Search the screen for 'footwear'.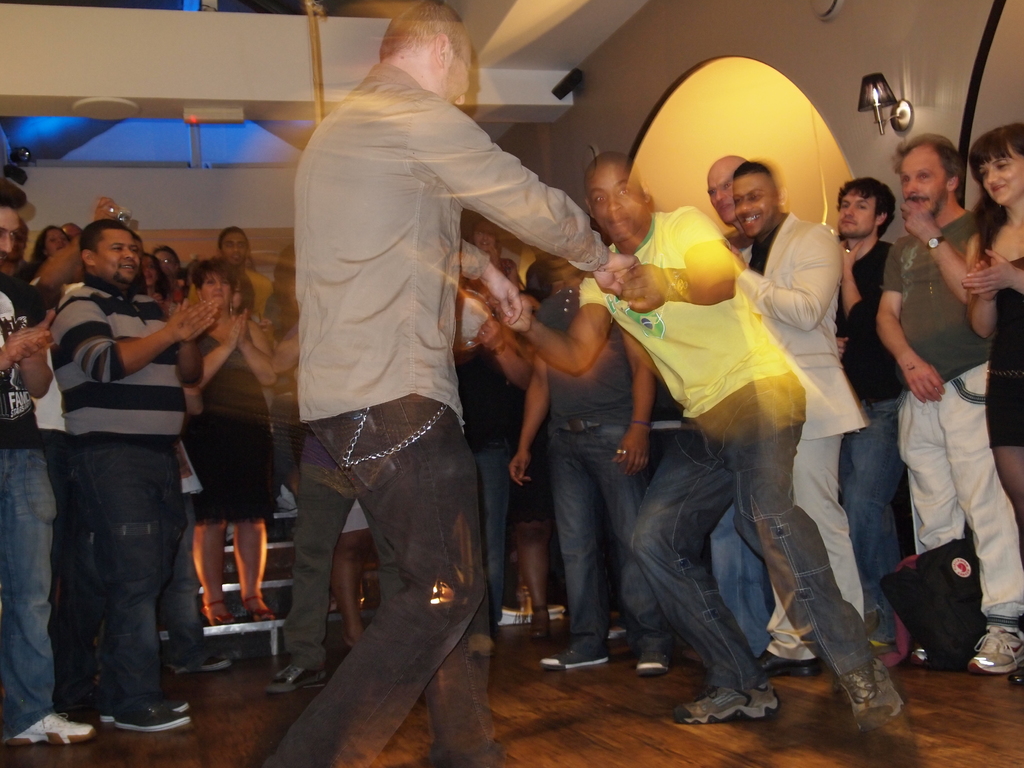
Found at BBox(969, 620, 1023, 675).
